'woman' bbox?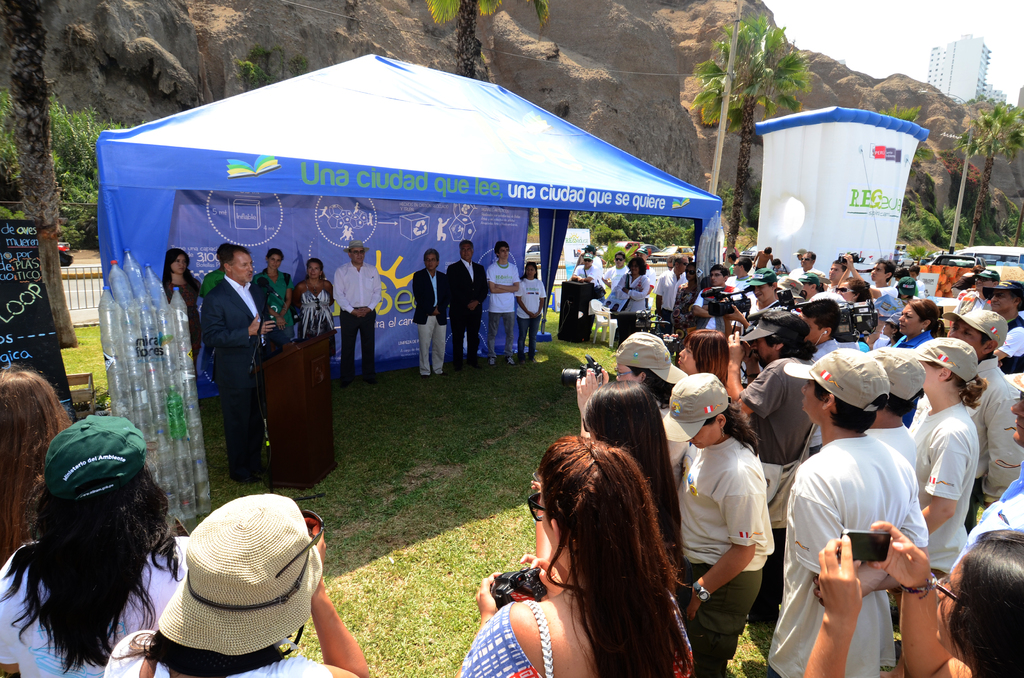
pyautogui.locateOnScreen(610, 256, 644, 315)
